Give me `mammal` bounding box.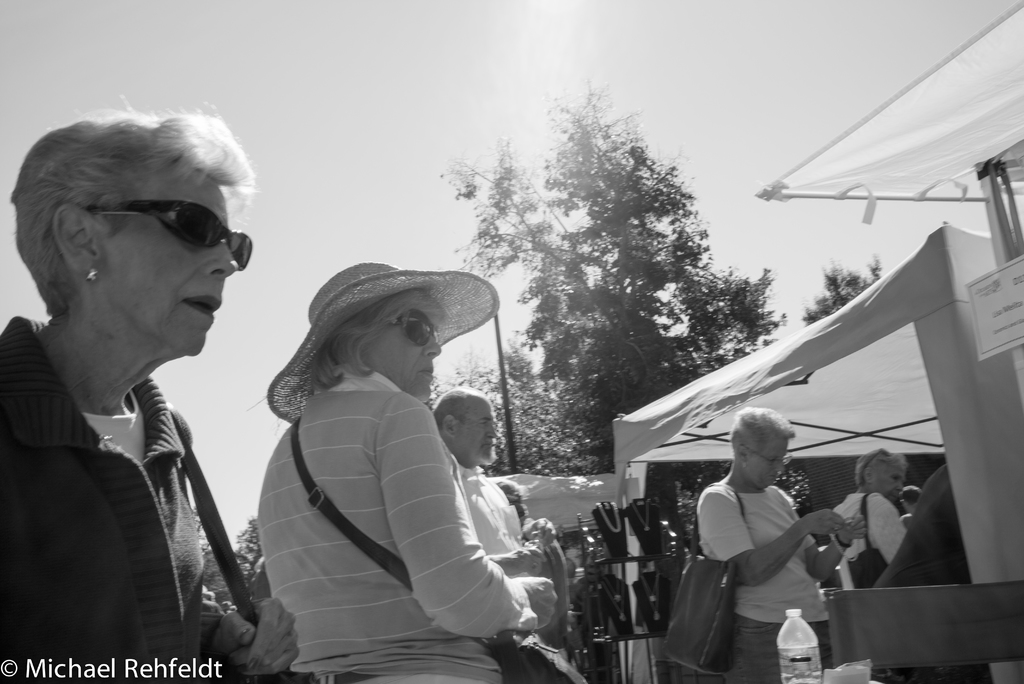
bbox(432, 387, 561, 577).
